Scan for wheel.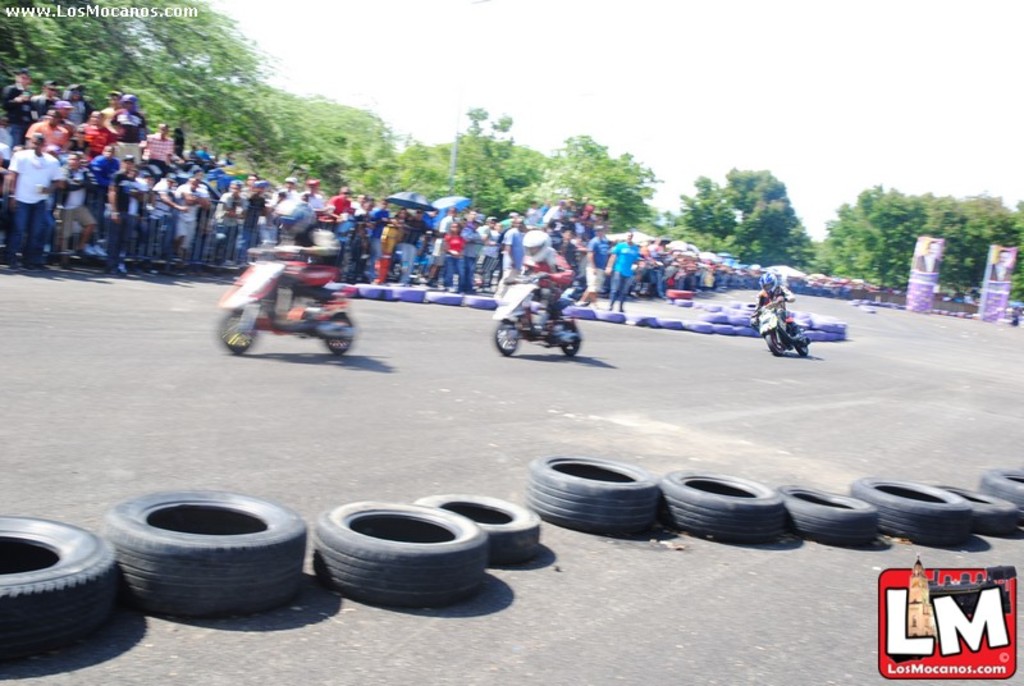
Scan result: pyautogui.locateOnScreen(357, 284, 390, 299).
